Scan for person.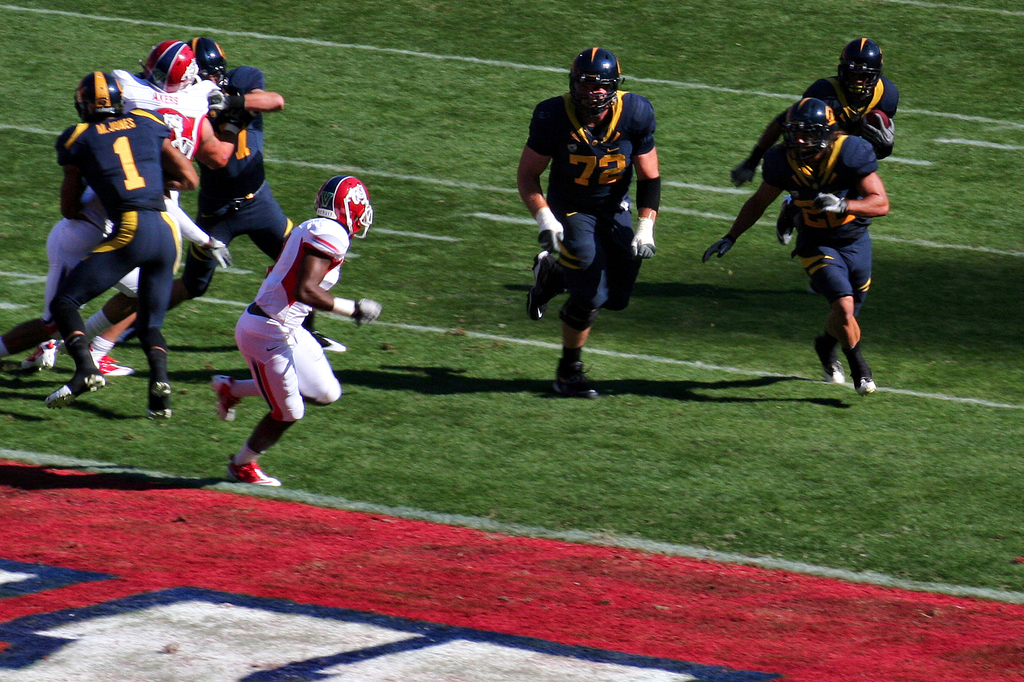
Scan result: l=116, t=35, r=350, b=351.
